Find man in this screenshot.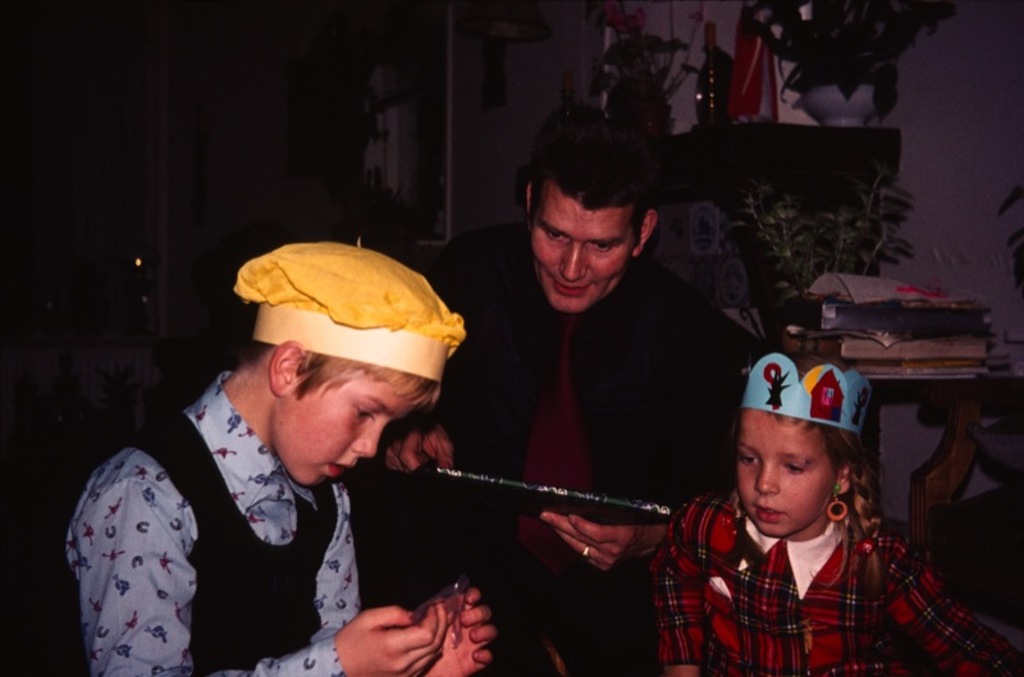
The bounding box for man is box=[69, 250, 477, 672].
